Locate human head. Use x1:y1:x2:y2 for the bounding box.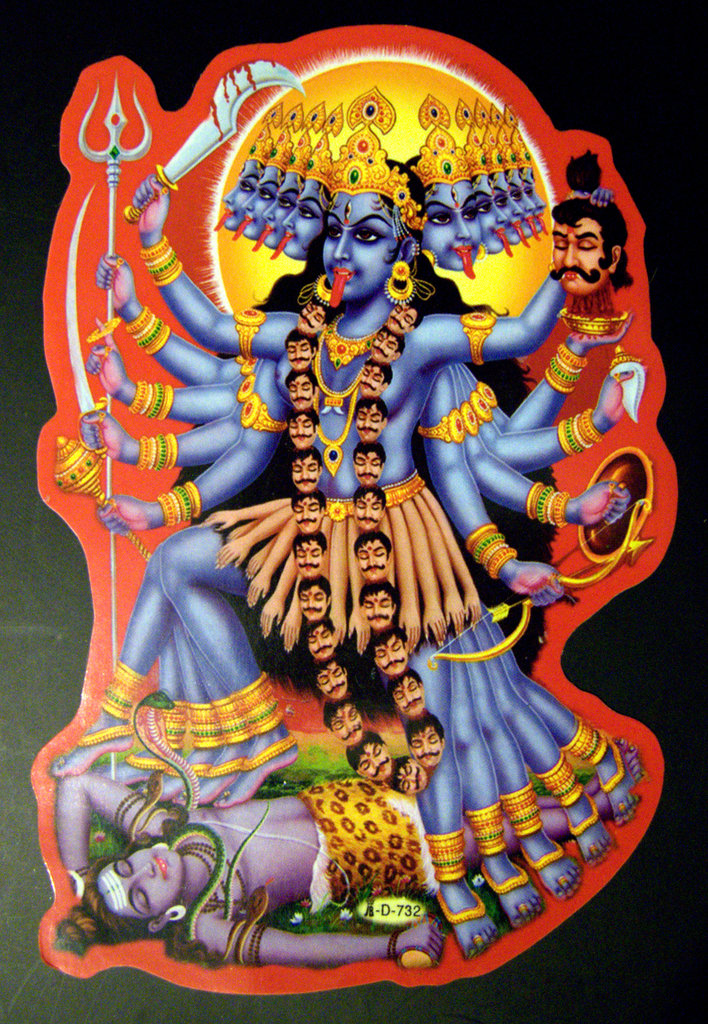
408:90:481:279.
